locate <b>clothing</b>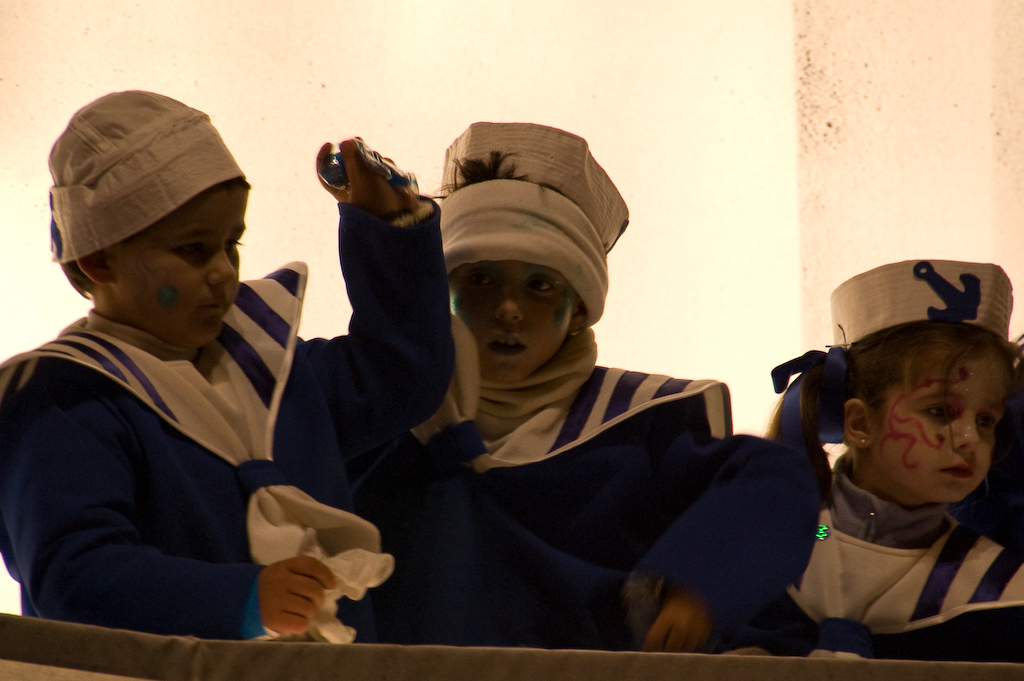
l=300, t=152, r=780, b=679
